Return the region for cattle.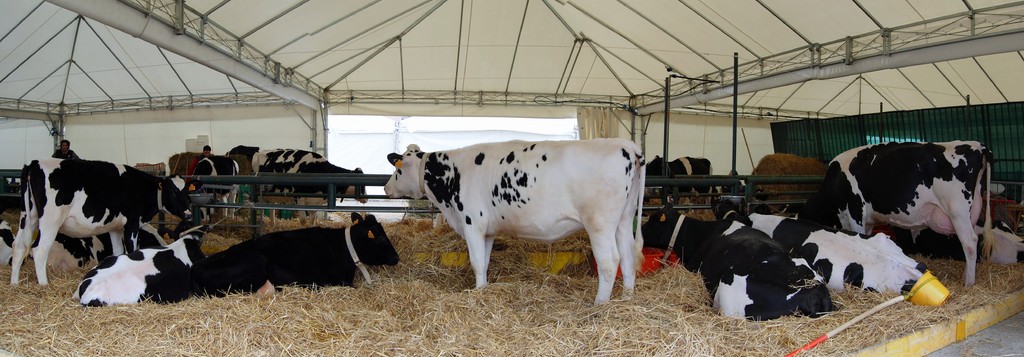
744:215:925:299.
